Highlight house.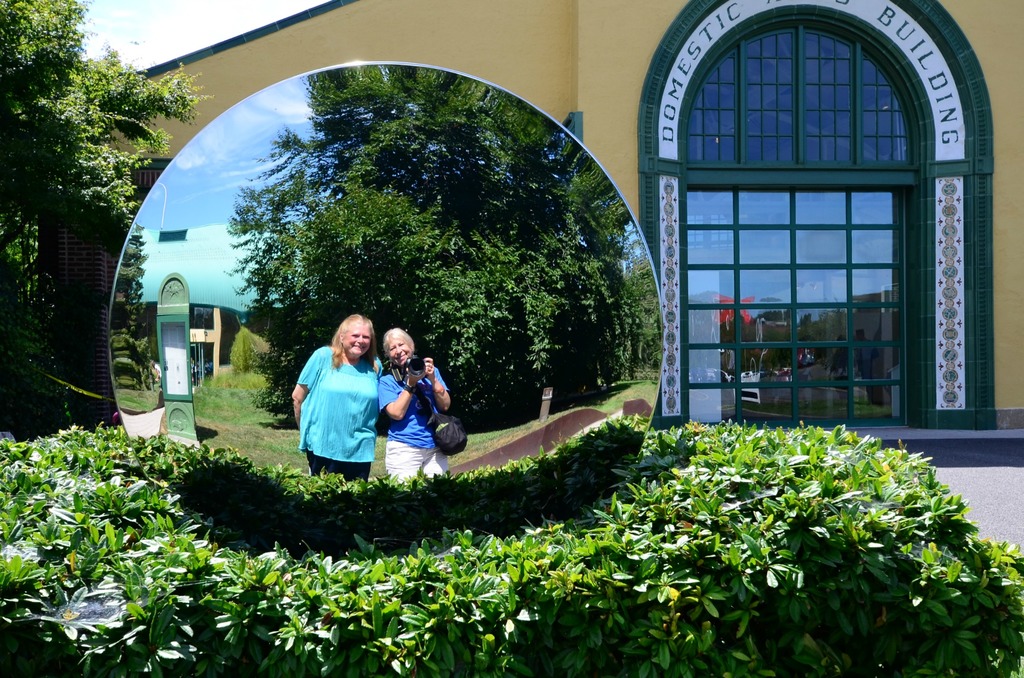
Highlighted region: [191, 301, 245, 386].
